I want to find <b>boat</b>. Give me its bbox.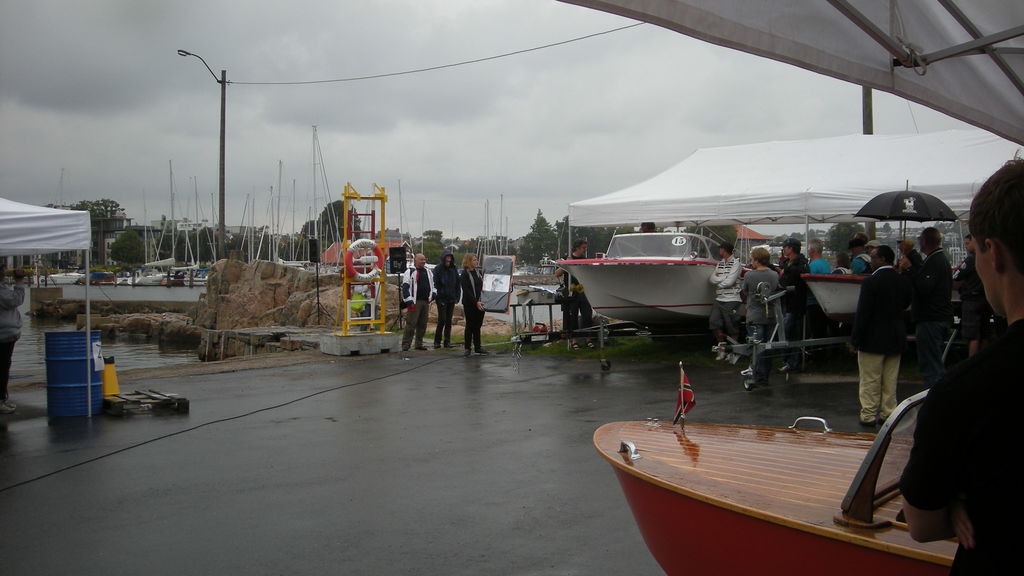
[801, 246, 883, 316].
